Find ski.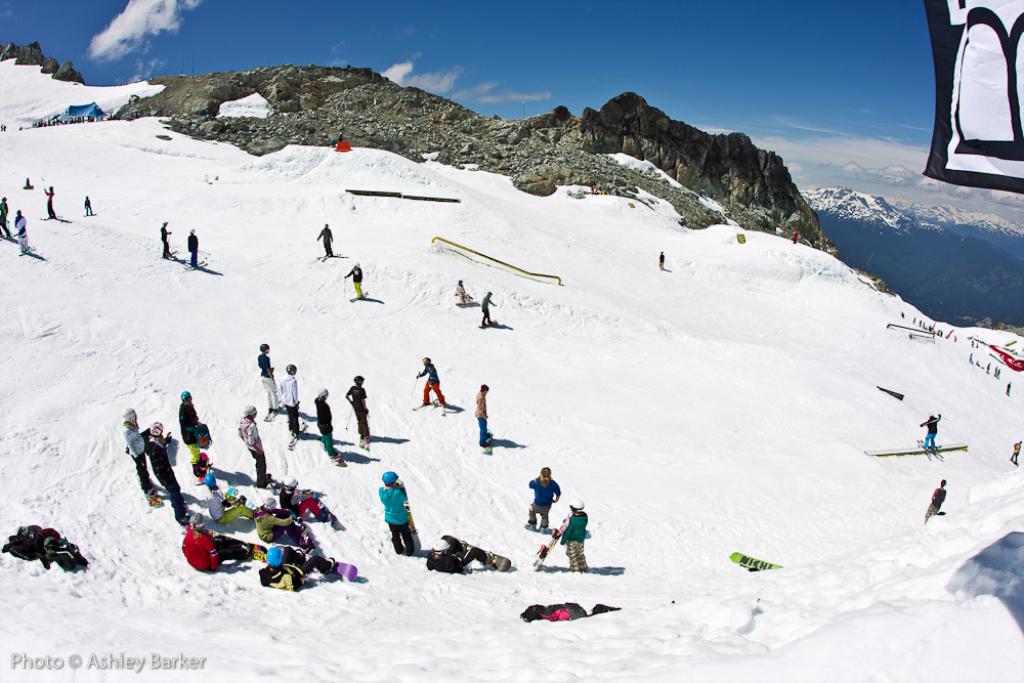
left=408, top=399, right=429, bottom=415.
